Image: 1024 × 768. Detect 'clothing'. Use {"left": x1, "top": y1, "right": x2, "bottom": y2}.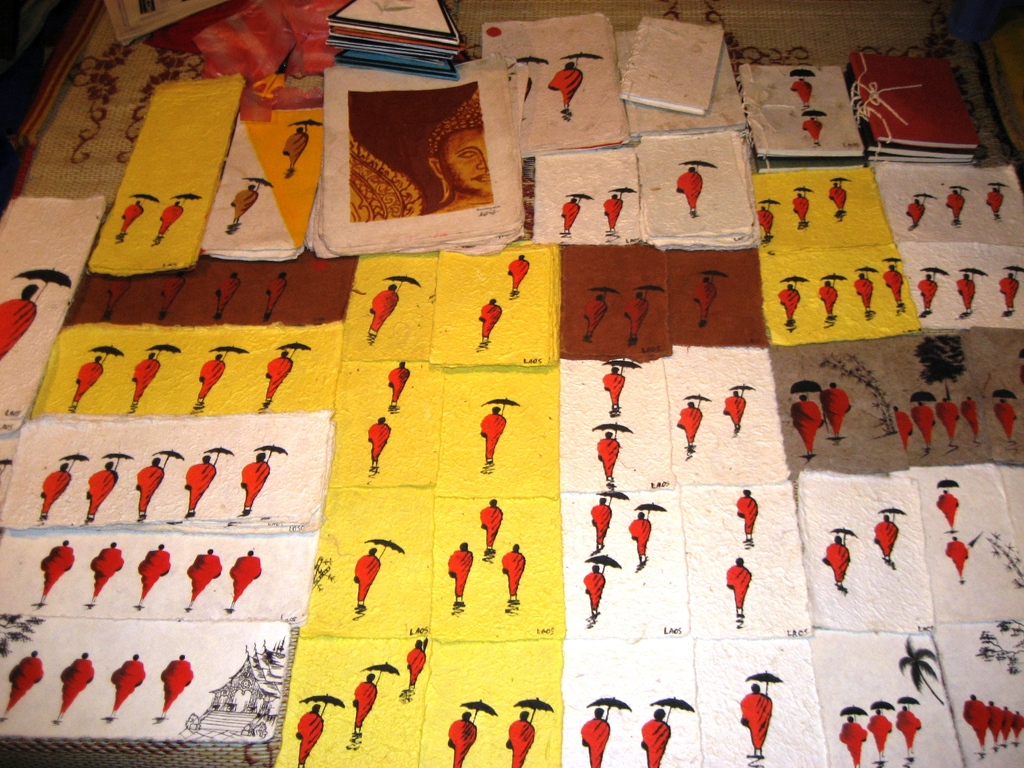
{"left": 925, "top": 281, "right": 931, "bottom": 310}.
